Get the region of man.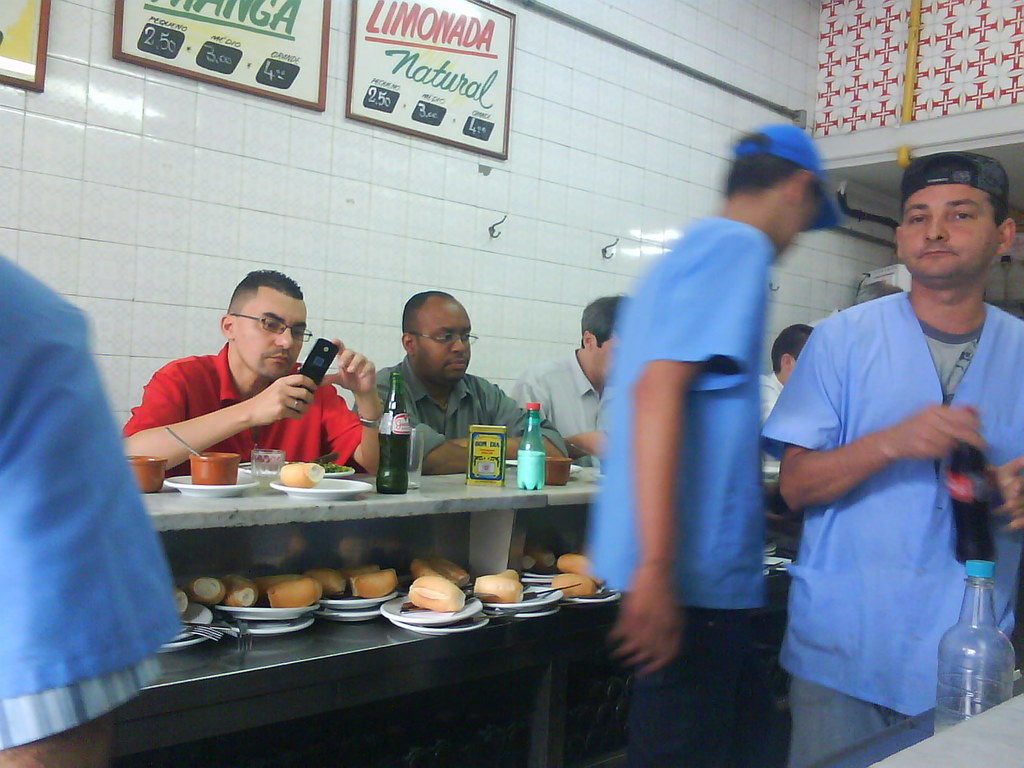
(x1=771, y1=134, x2=1023, y2=762).
